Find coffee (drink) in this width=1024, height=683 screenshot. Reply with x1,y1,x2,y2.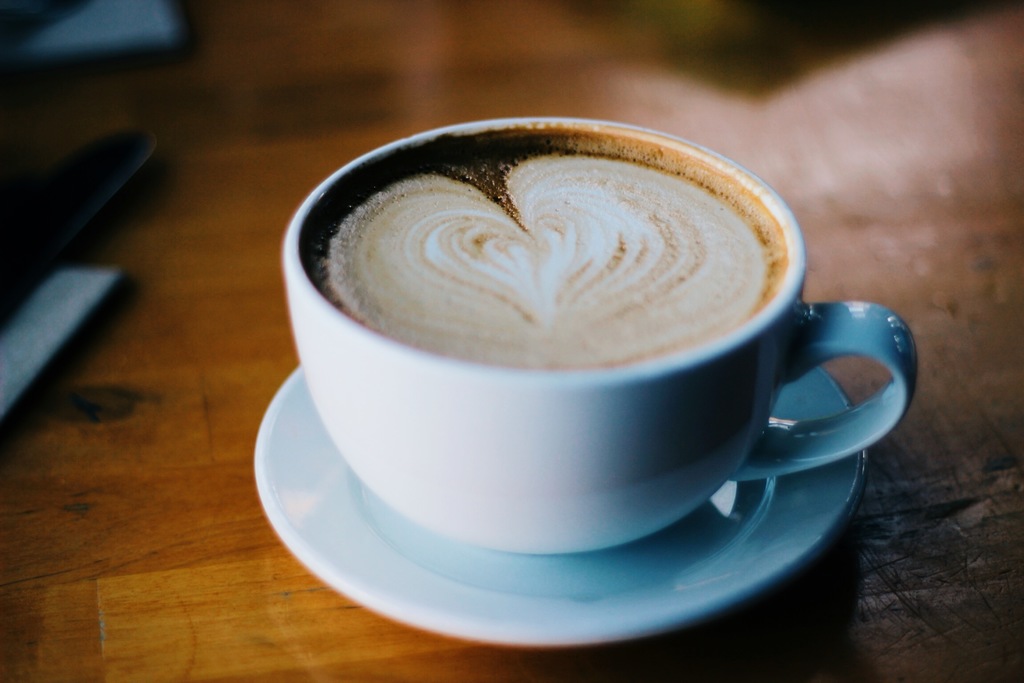
296,122,796,368.
